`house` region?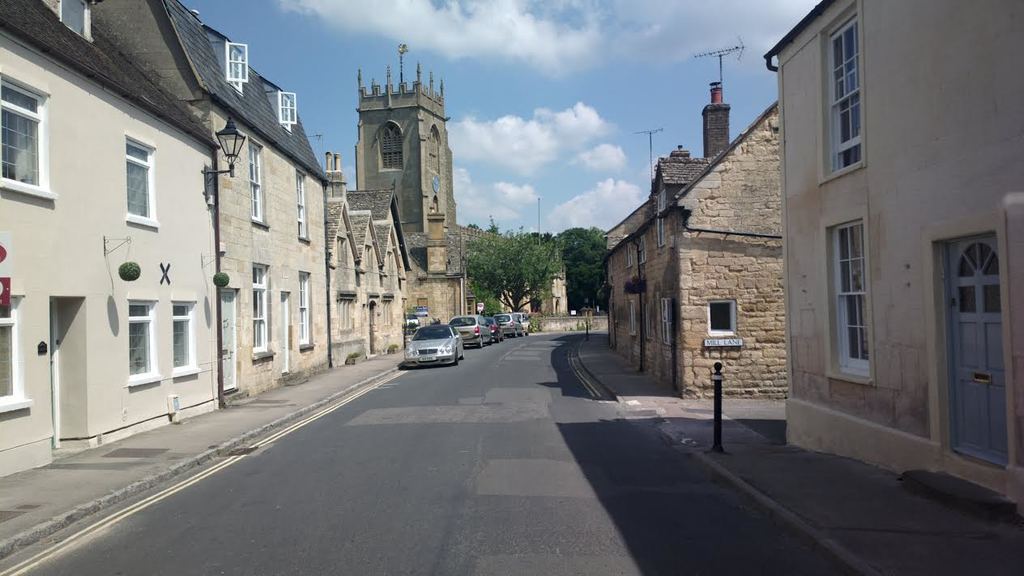
(left=87, top=0, right=339, bottom=402)
